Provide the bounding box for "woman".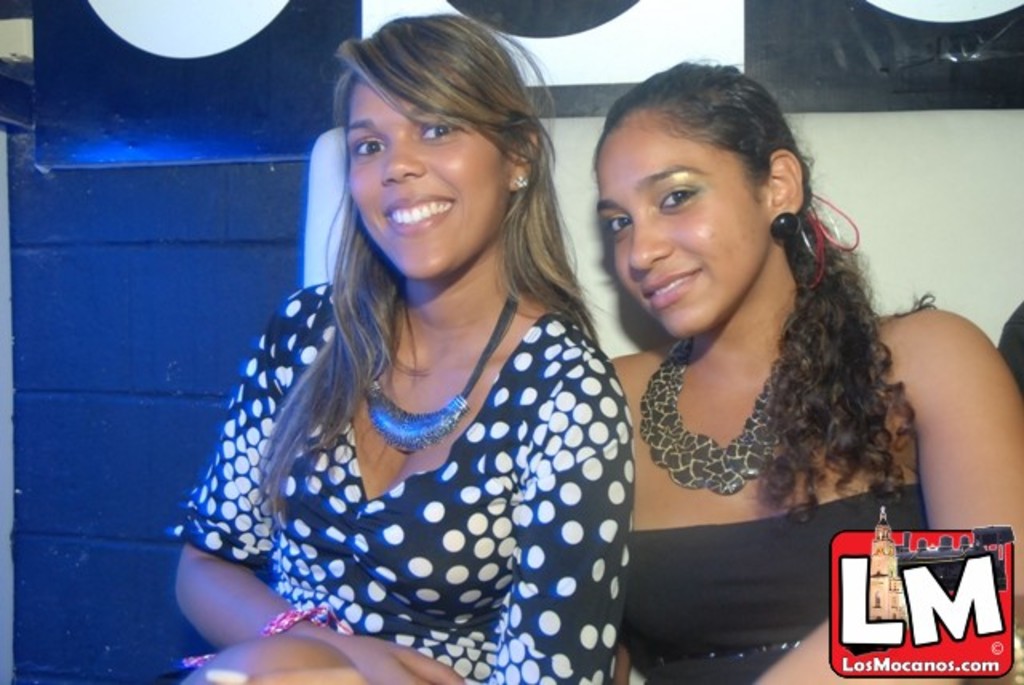
163 14 638 683.
